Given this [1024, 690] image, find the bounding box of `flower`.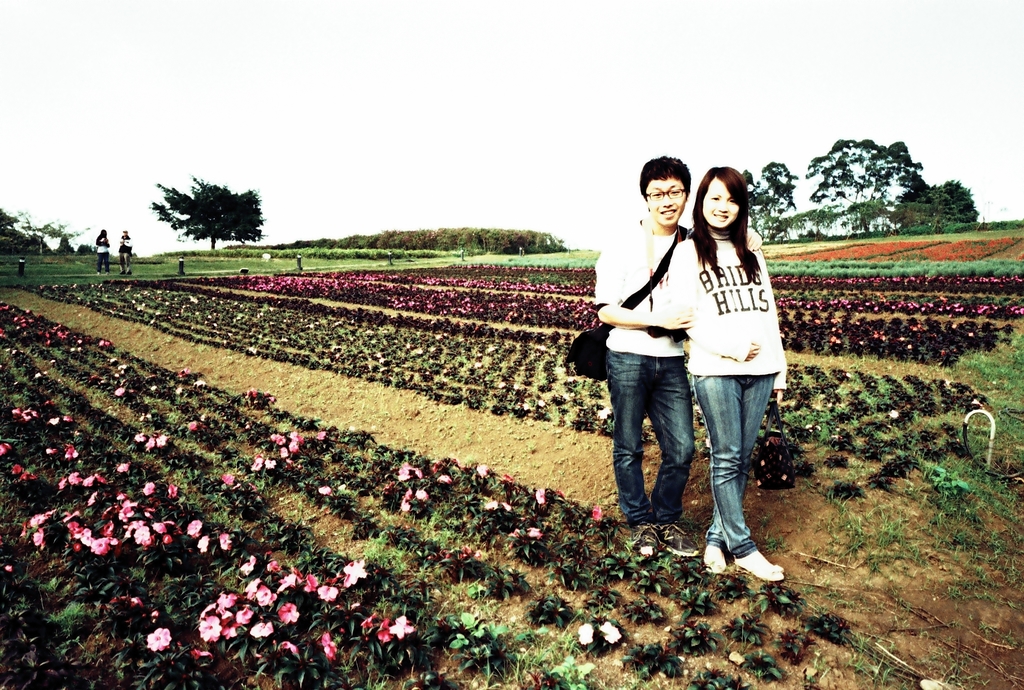
{"left": 315, "top": 583, "right": 337, "bottom": 602}.
